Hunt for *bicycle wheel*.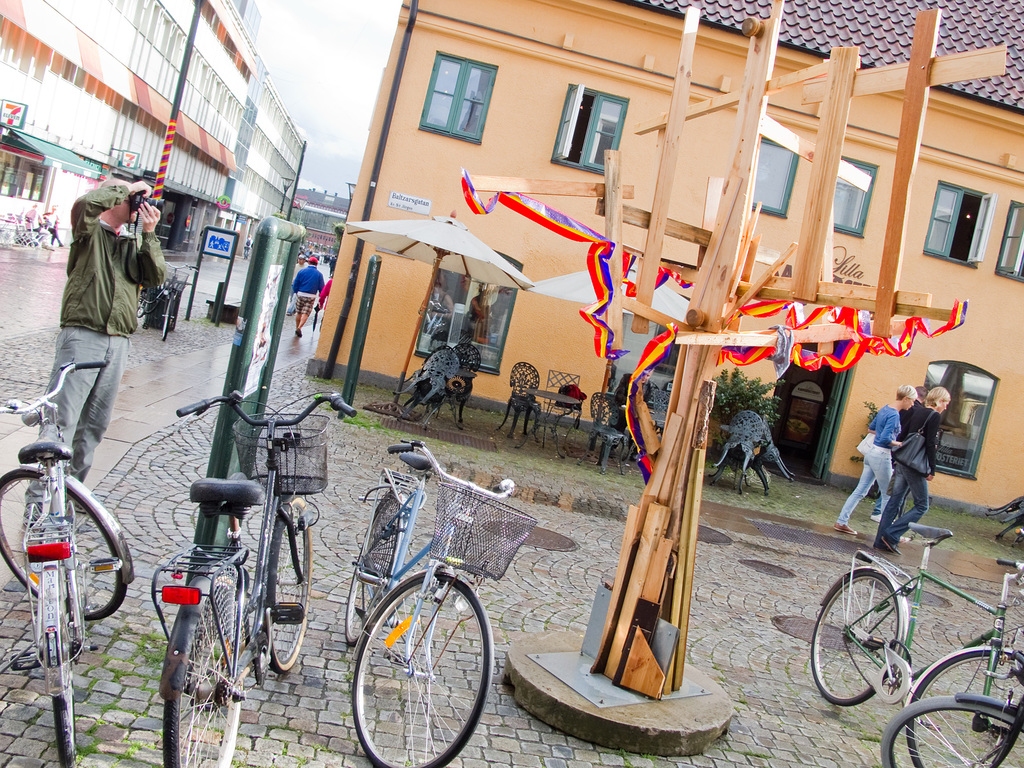
Hunted down at bbox=[0, 461, 137, 621].
